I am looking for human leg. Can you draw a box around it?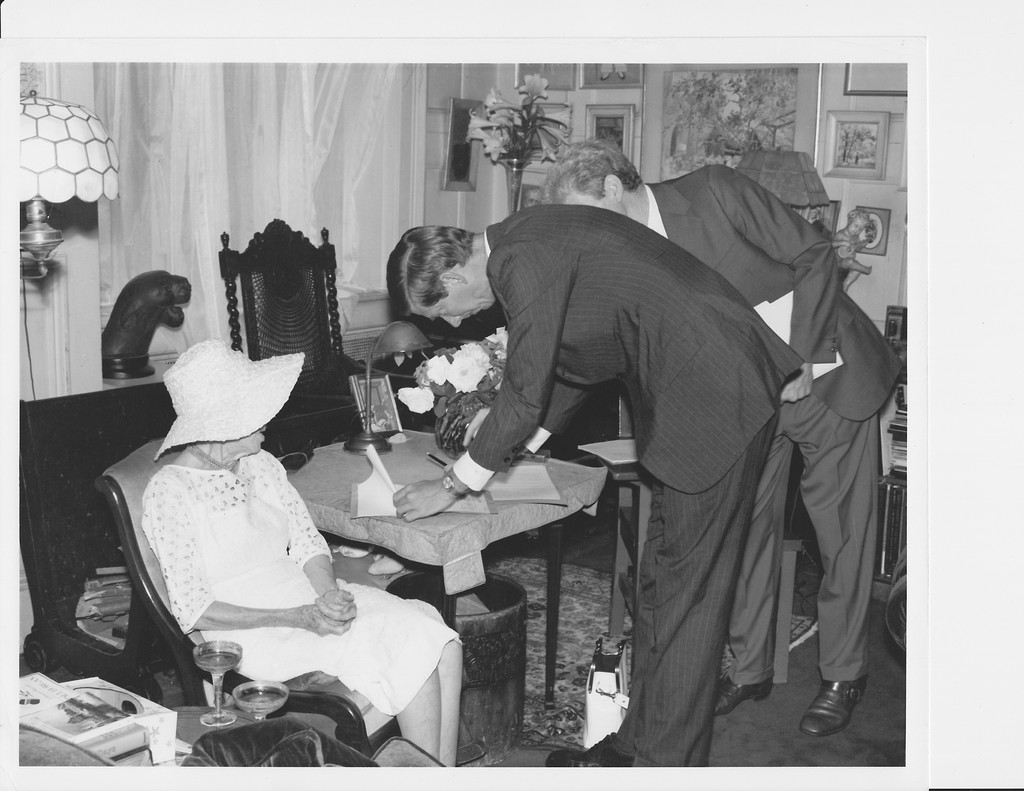
Sure, the bounding box is <bbox>612, 371, 777, 776</bbox>.
